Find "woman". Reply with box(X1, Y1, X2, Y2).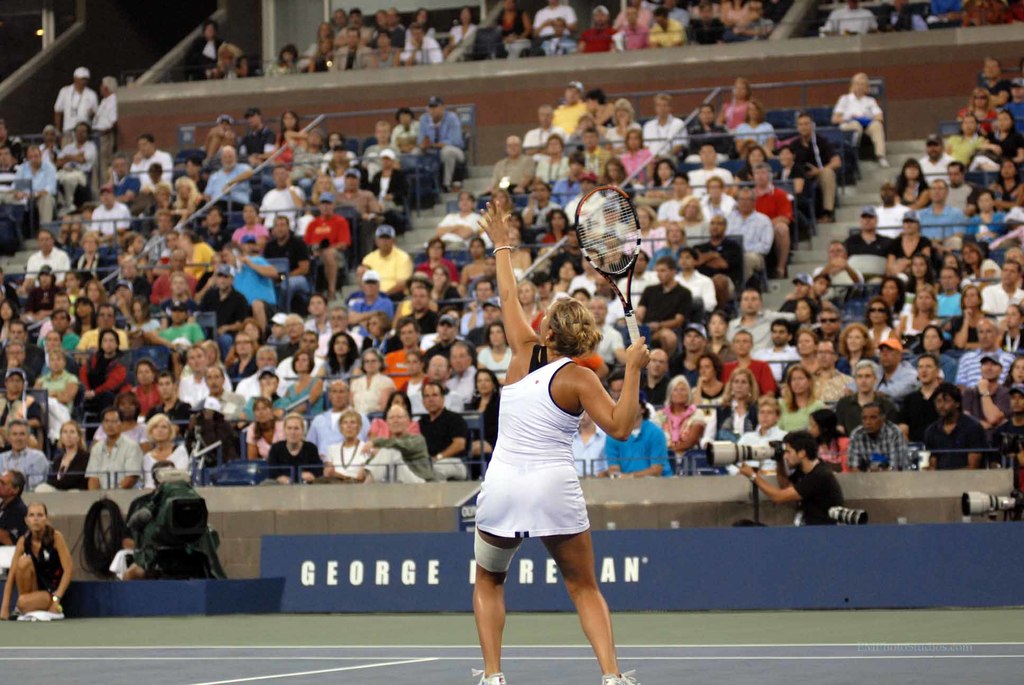
box(245, 395, 286, 458).
